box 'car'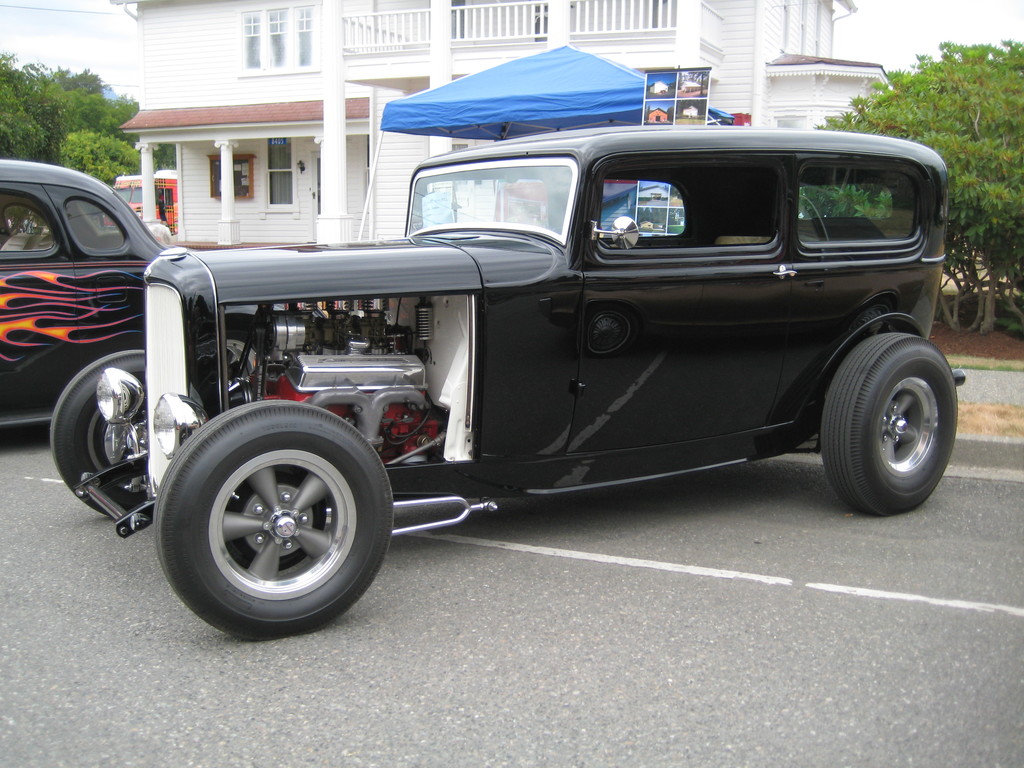
pyautogui.locateOnScreen(49, 123, 966, 641)
